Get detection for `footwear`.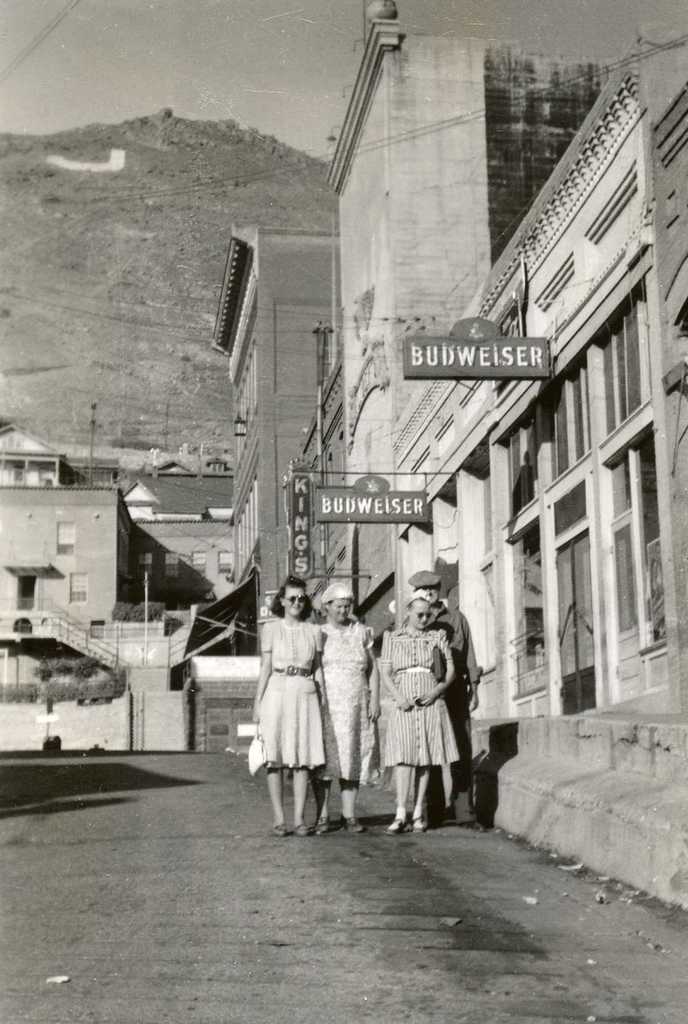
Detection: <box>457,819,482,833</box>.
